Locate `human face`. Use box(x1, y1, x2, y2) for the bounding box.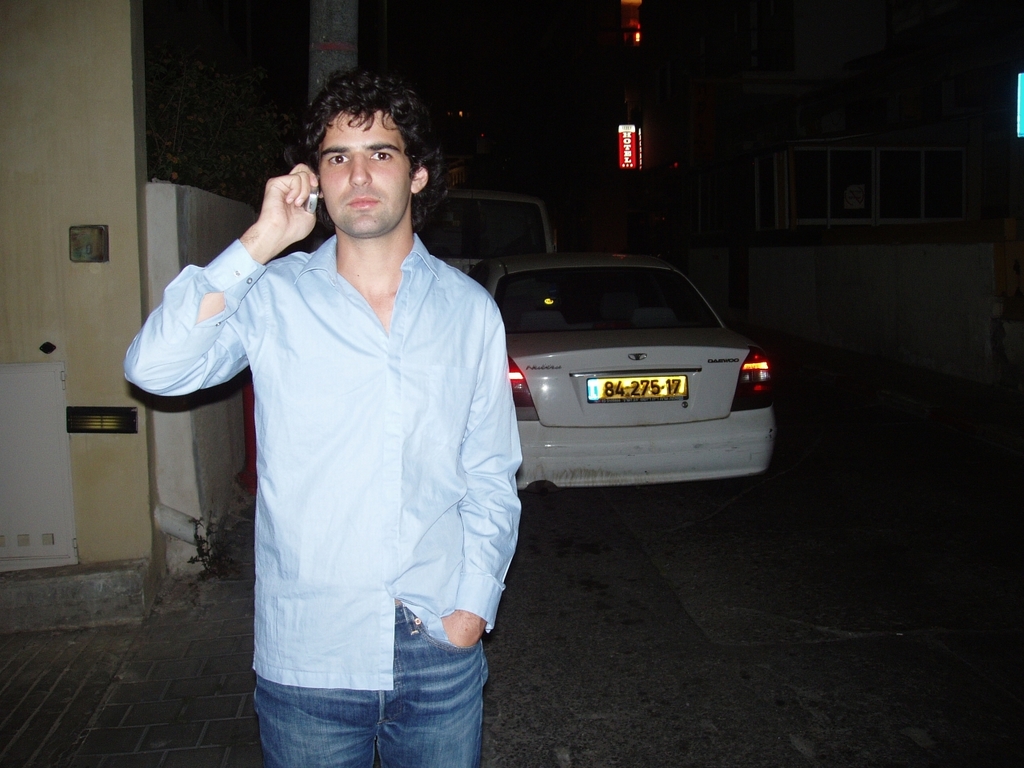
box(320, 109, 408, 235).
